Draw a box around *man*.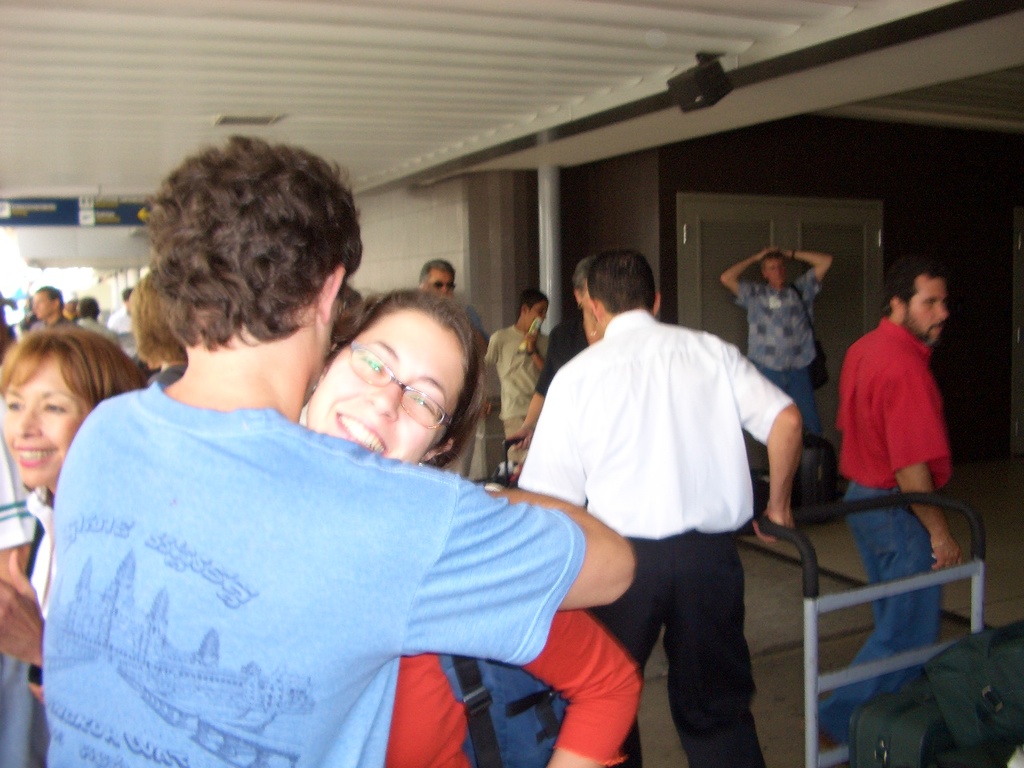
pyautogui.locateOnScreen(420, 256, 478, 486).
